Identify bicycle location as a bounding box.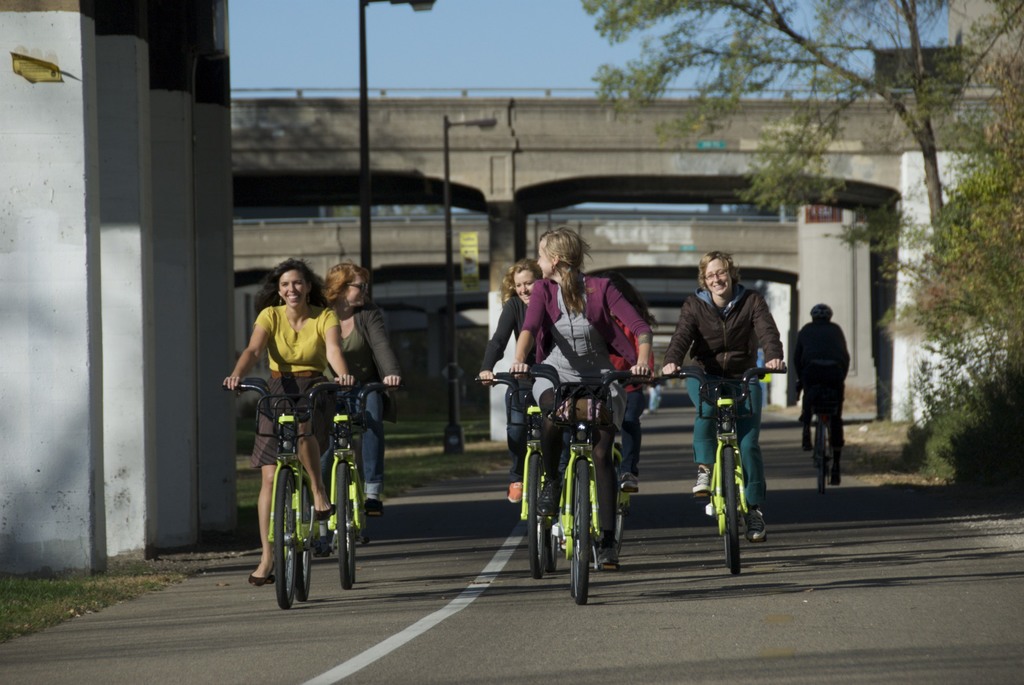
(225, 375, 352, 611).
